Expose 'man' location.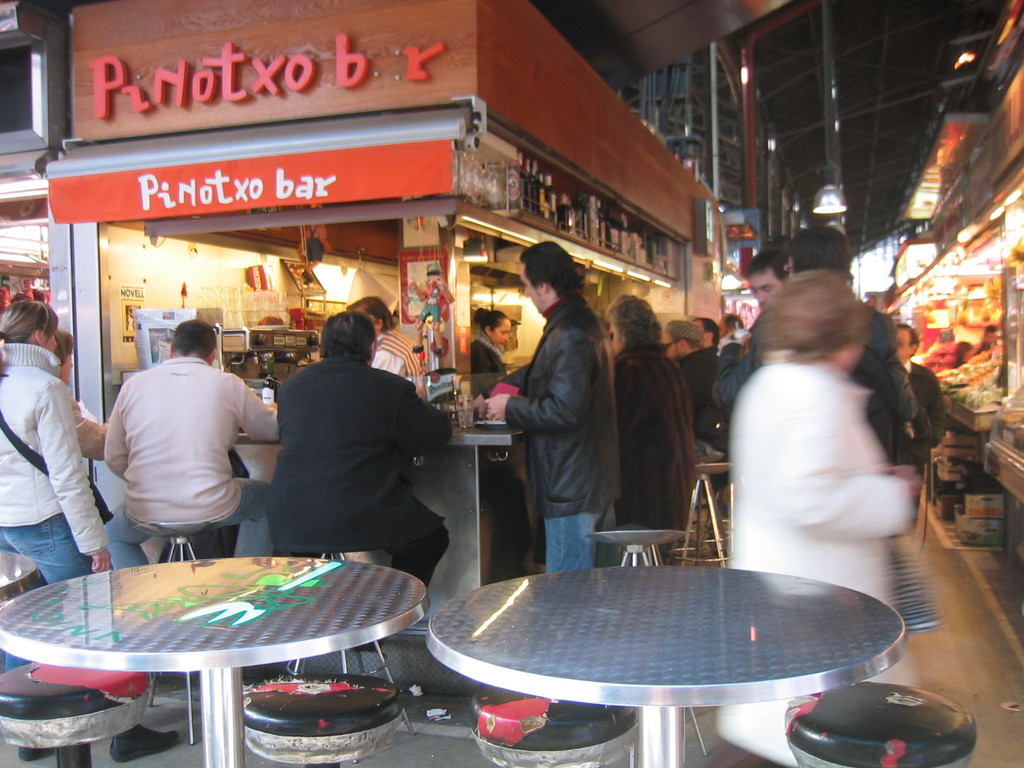
Exposed at 98,318,295,581.
